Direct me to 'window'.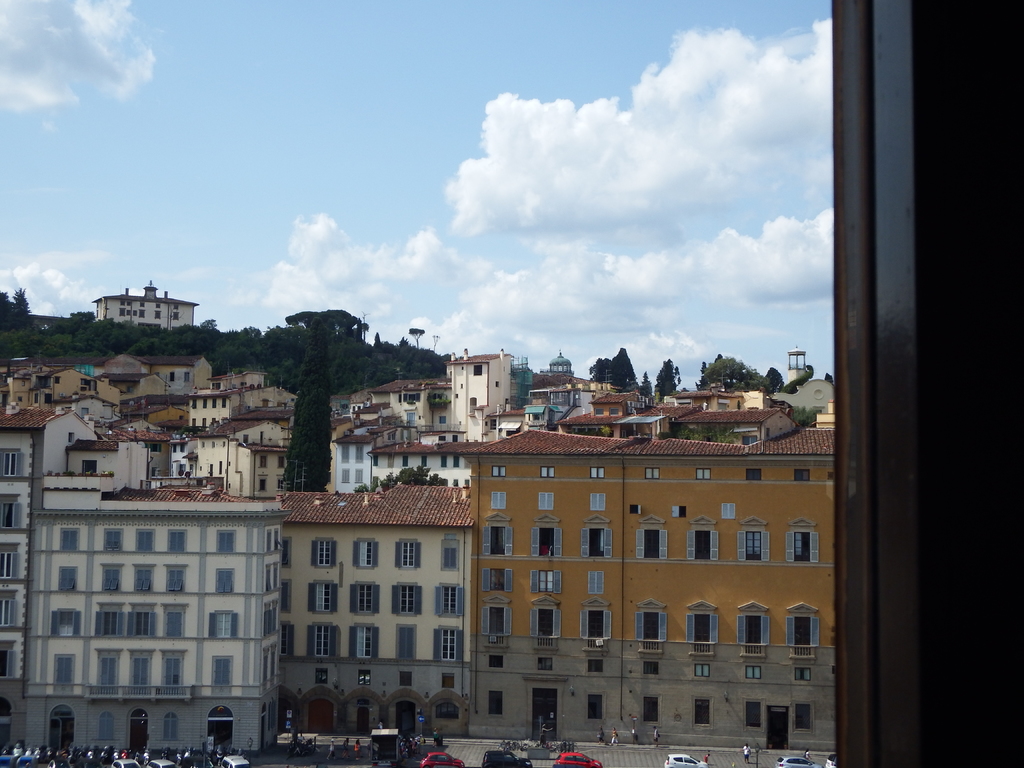
Direction: <bbox>636, 615, 671, 644</bbox>.
